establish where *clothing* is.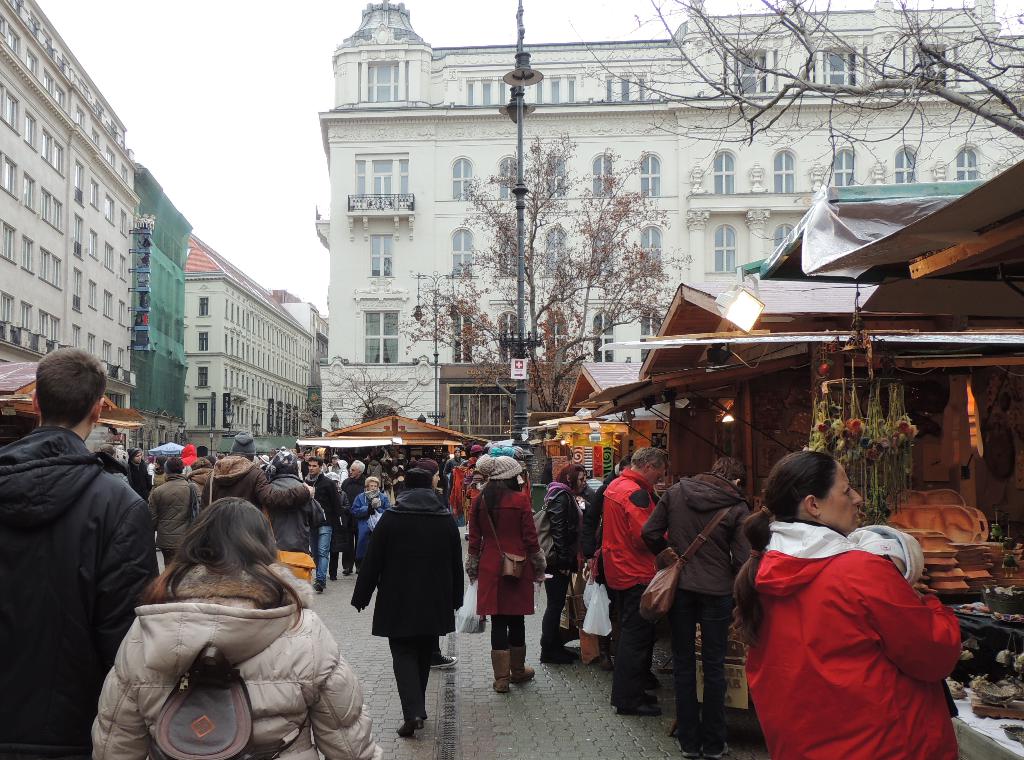
Established at [339, 474, 369, 500].
